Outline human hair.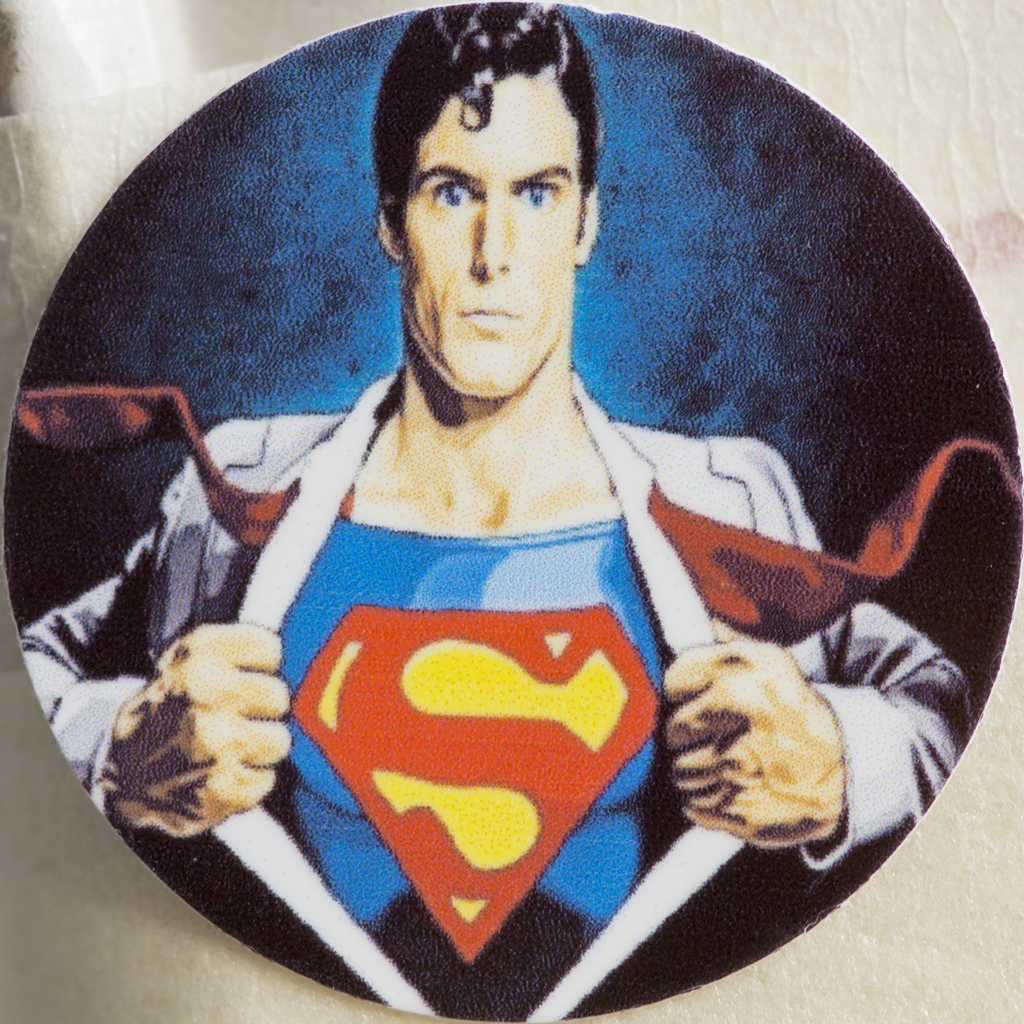
Outline: bbox=[367, 1, 605, 238].
